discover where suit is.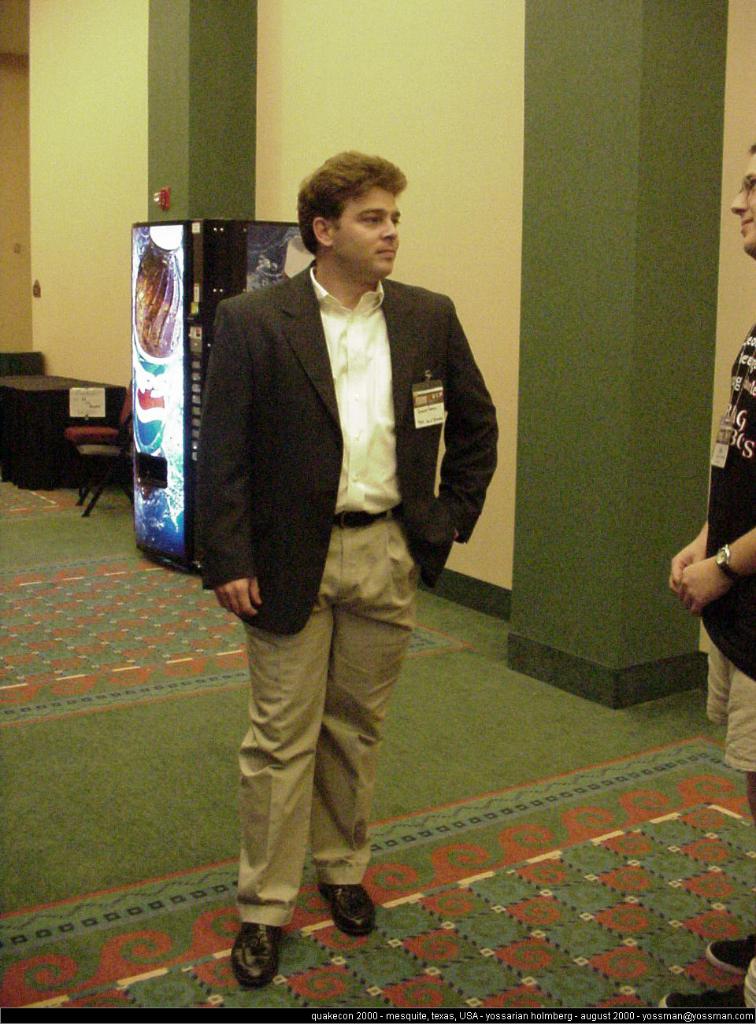
Discovered at {"x1": 193, "y1": 273, "x2": 502, "y2": 934}.
